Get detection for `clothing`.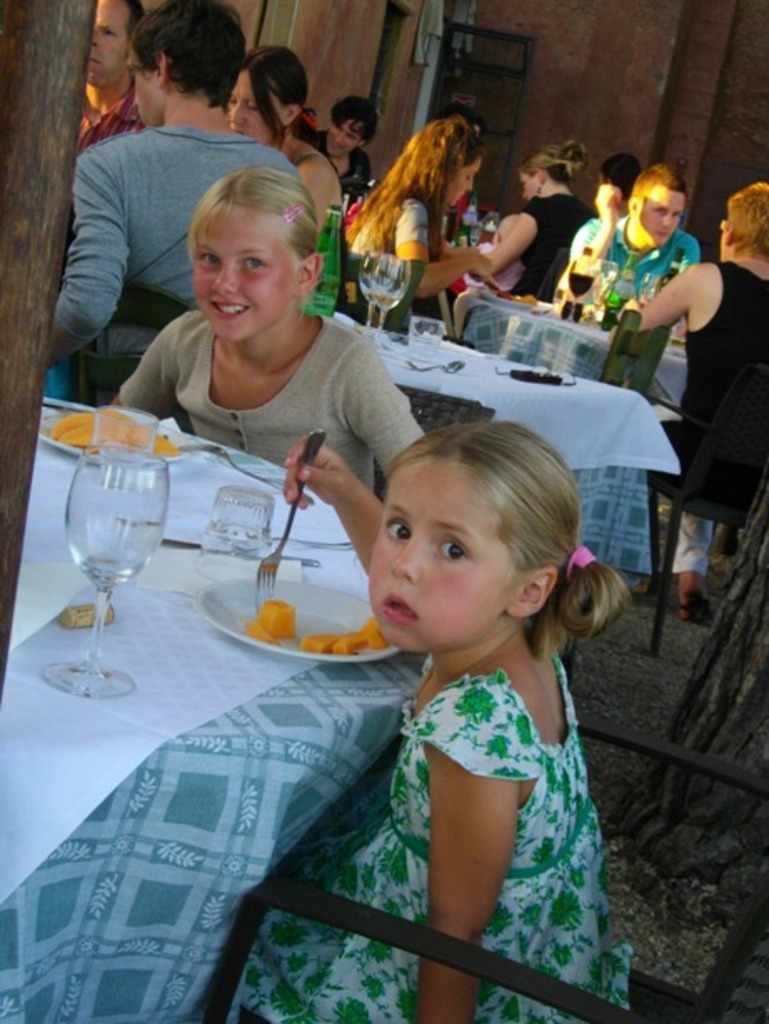
Detection: BBox(112, 304, 420, 489).
